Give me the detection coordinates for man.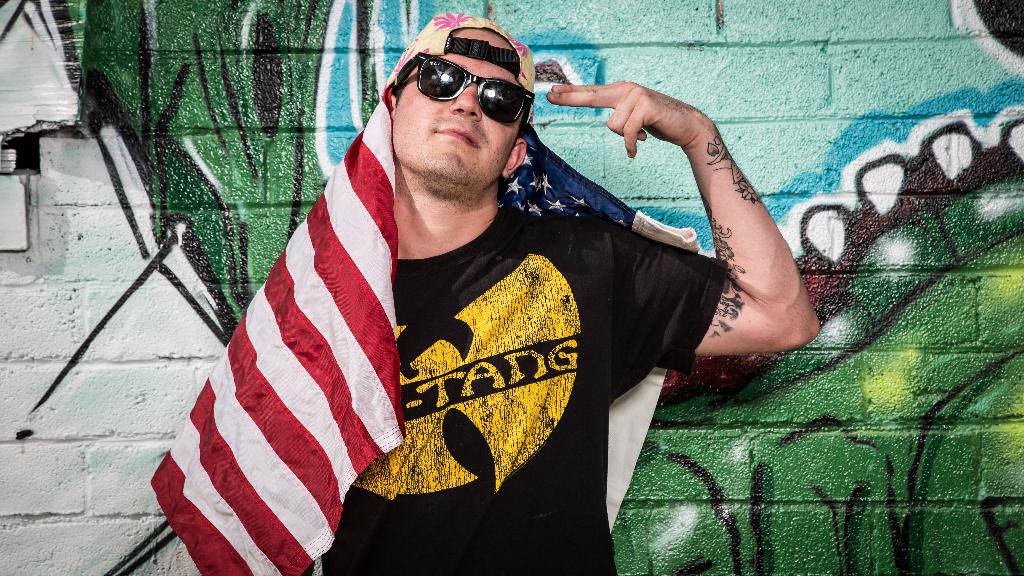
select_region(159, 26, 801, 572).
